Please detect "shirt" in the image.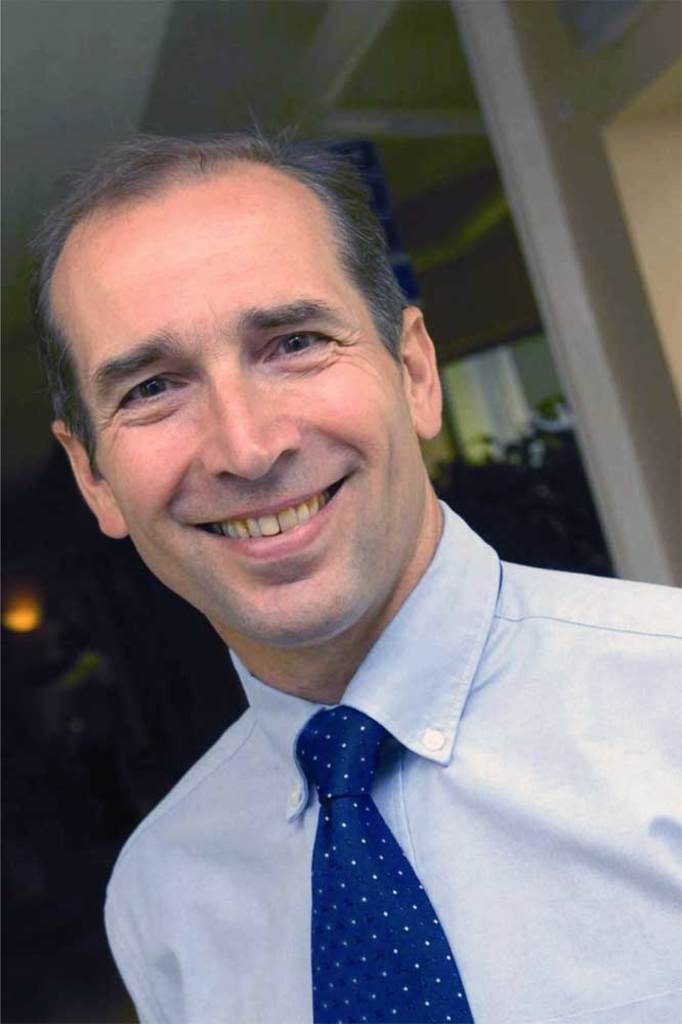
select_region(29, 329, 634, 1023).
